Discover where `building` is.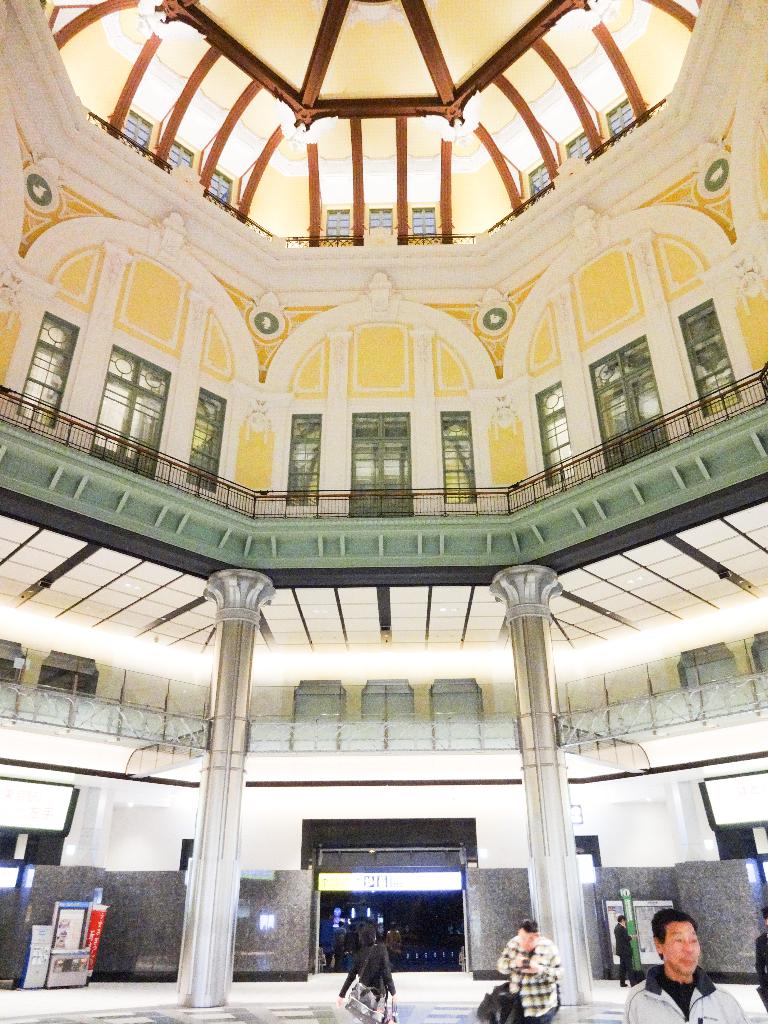
Discovered at rect(0, 0, 767, 1023).
